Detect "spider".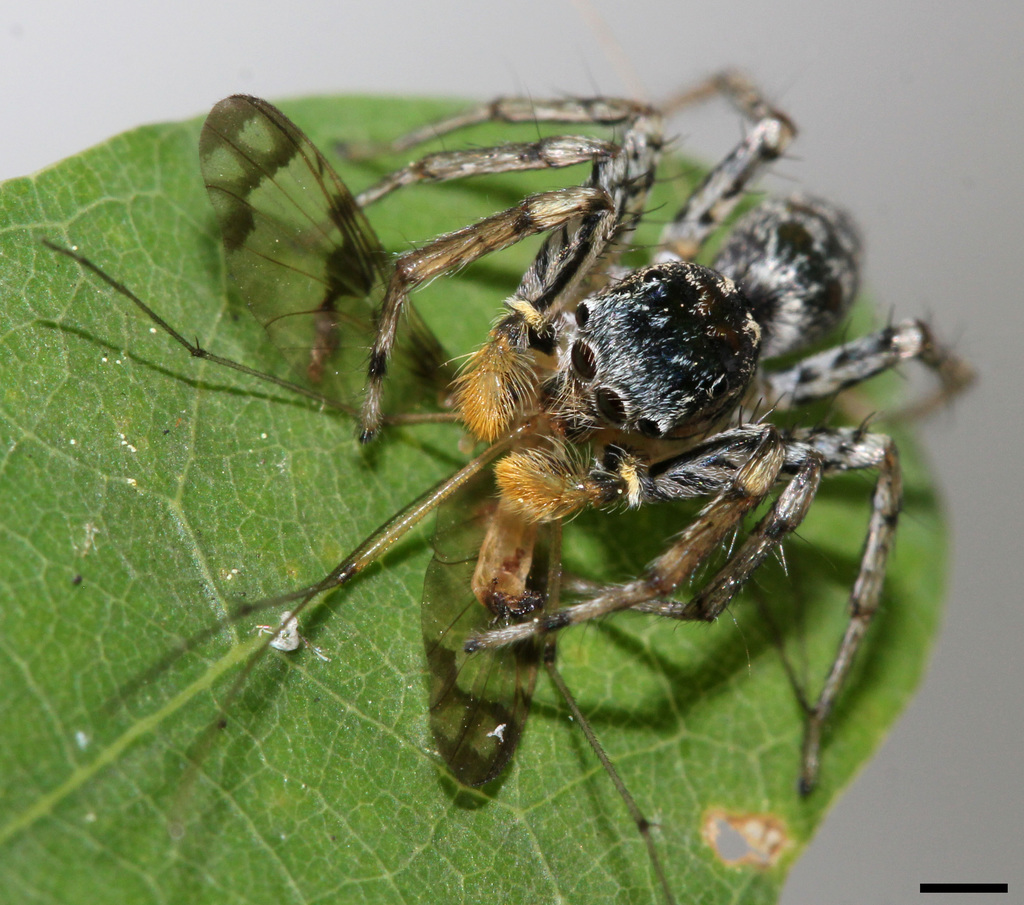
Detected at bbox=[33, 46, 982, 904].
